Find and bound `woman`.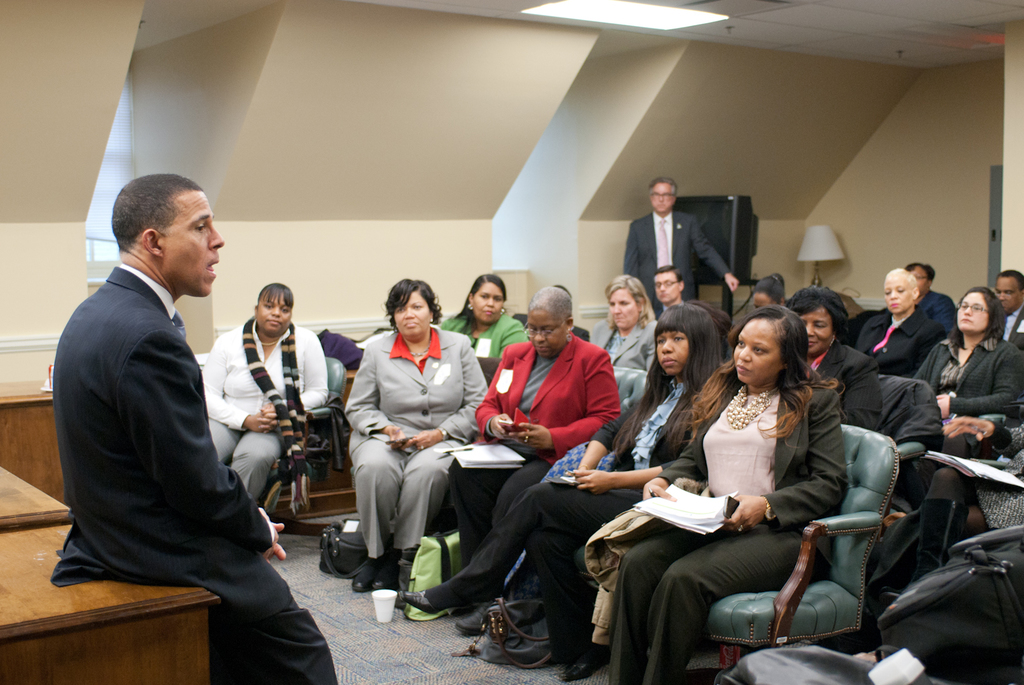
Bound: pyautogui.locateOnScreen(441, 268, 533, 371).
